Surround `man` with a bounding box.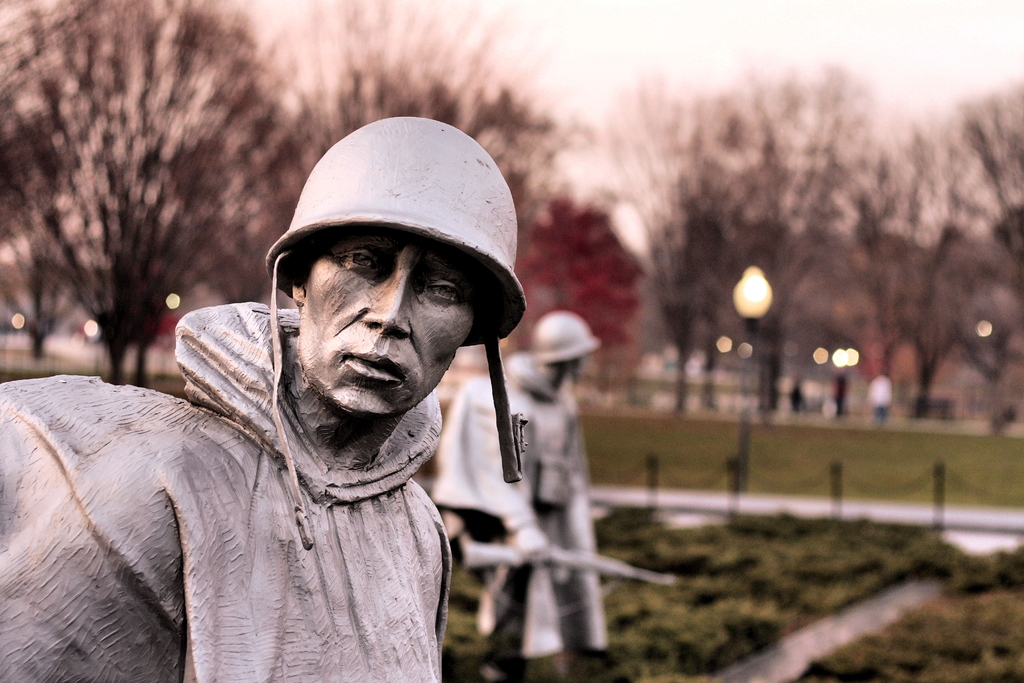
pyautogui.locateOnScreen(442, 315, 610, 657).
